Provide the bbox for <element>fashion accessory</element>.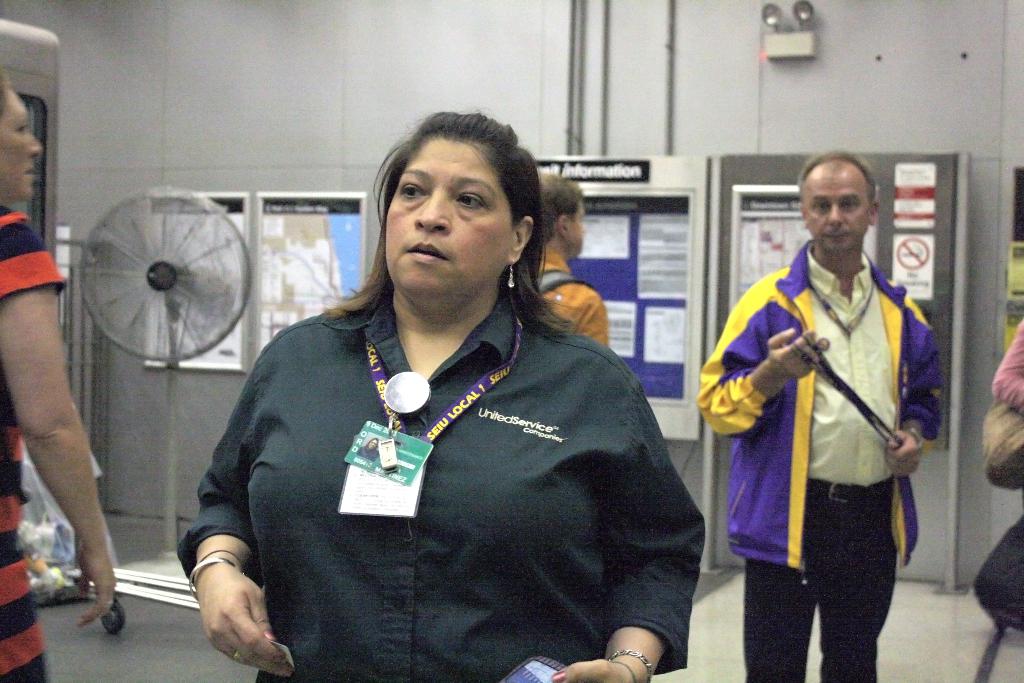
left=186, top=559, right=236, bottom=598.
